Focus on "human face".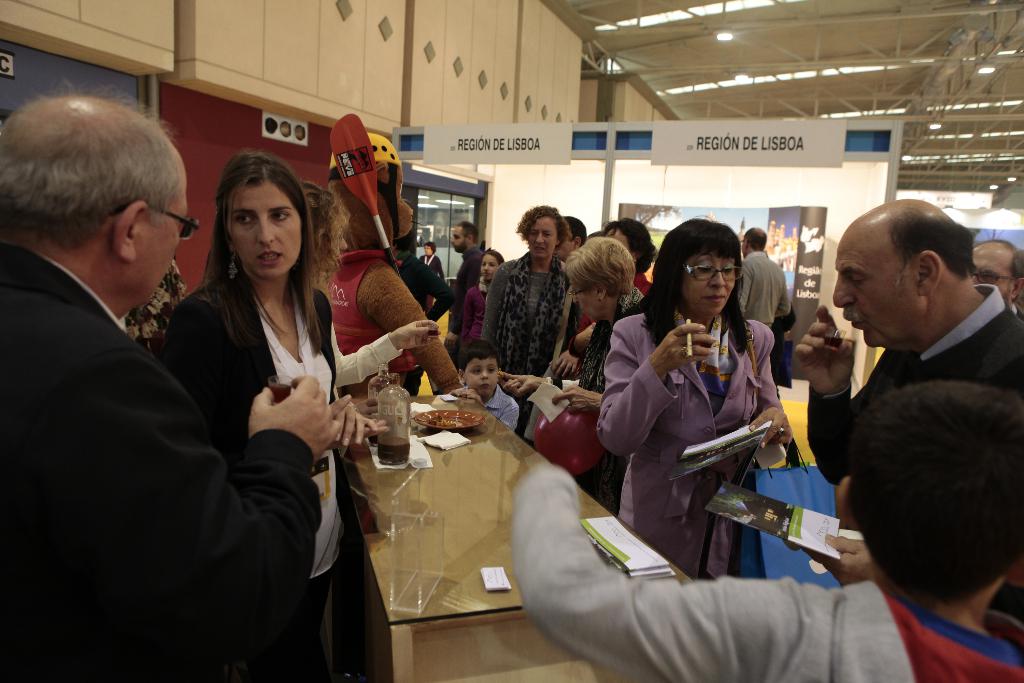
Focused at [x1=464, y1=359, x2=499, y2=403].
